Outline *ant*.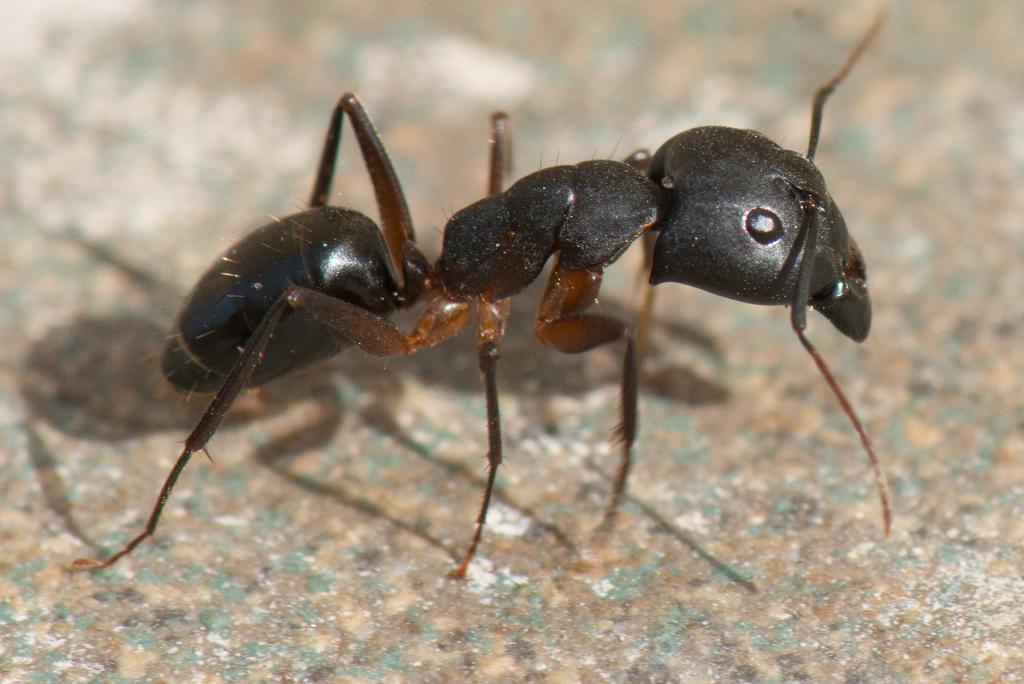
Outline: 65:14:892:569.
